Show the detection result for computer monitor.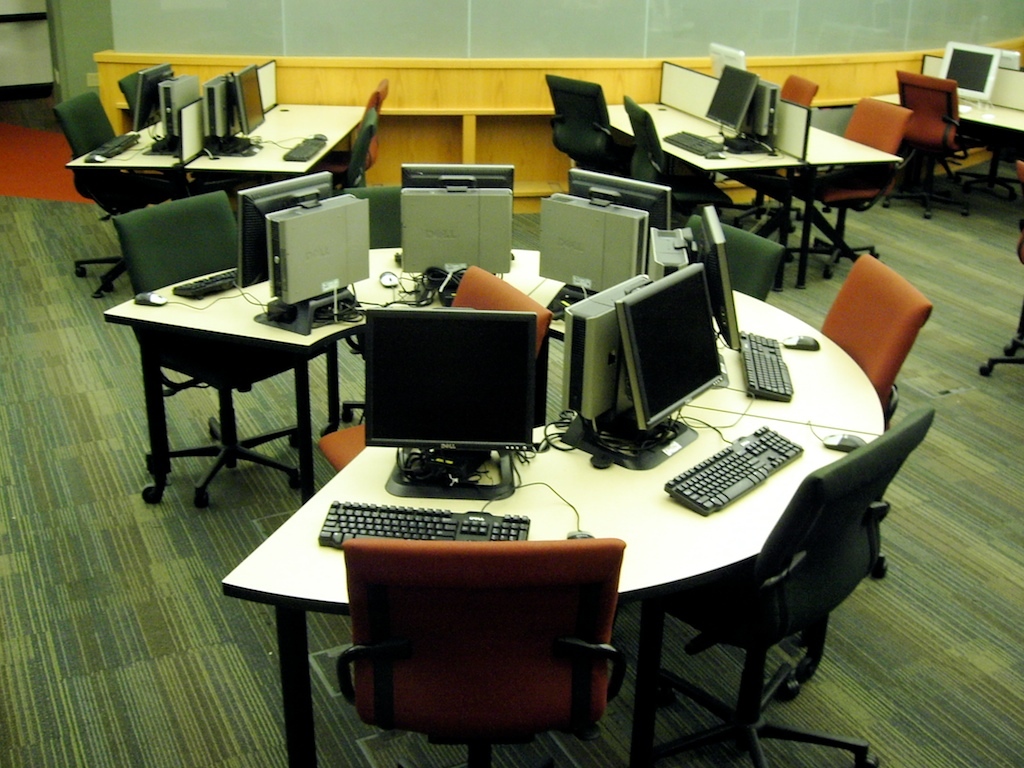
pyautogui.locateOnScreen(240, 171, 338, 292).
